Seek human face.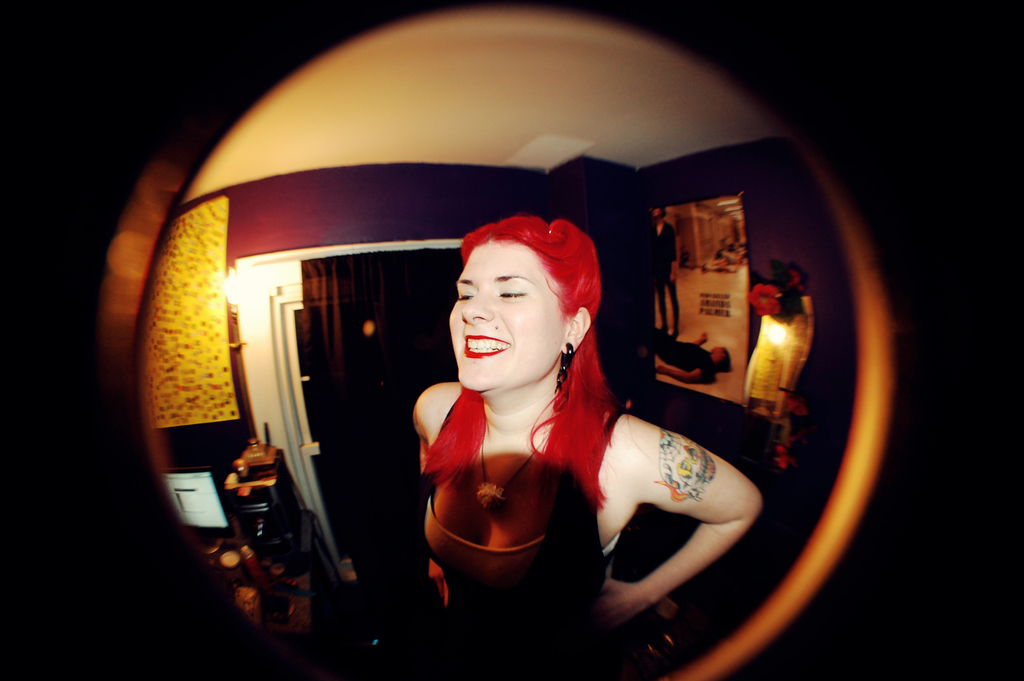
bbox=(709, 344, 726, 360).
